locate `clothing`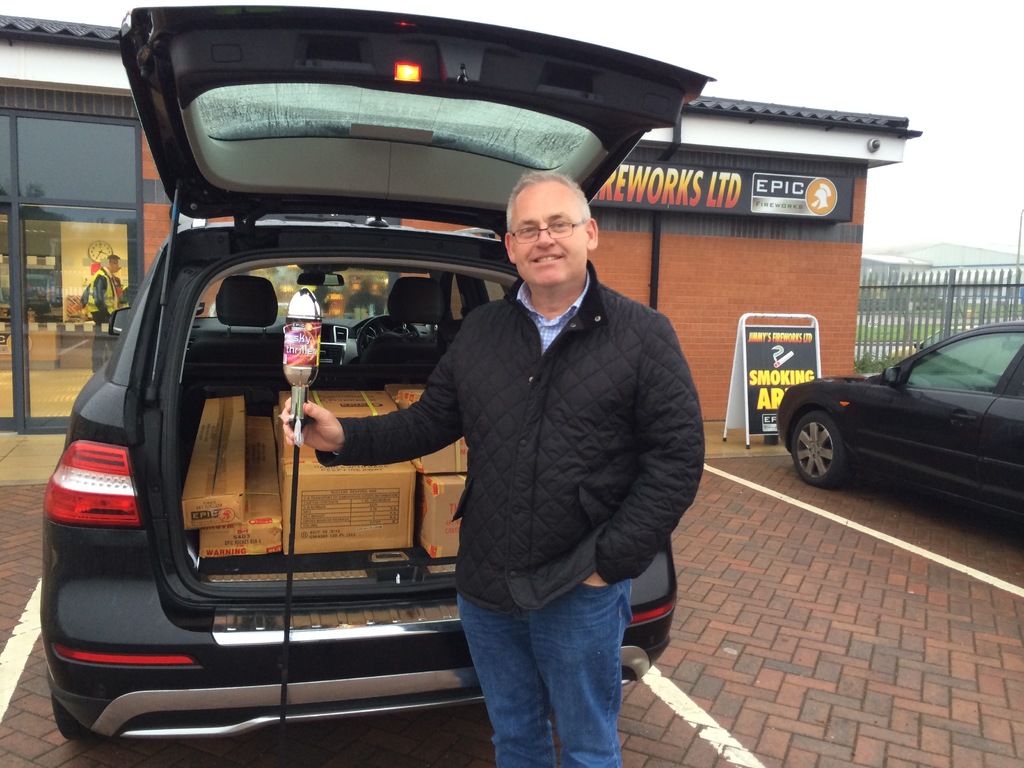
bbox(456, 573, 636, 767)
